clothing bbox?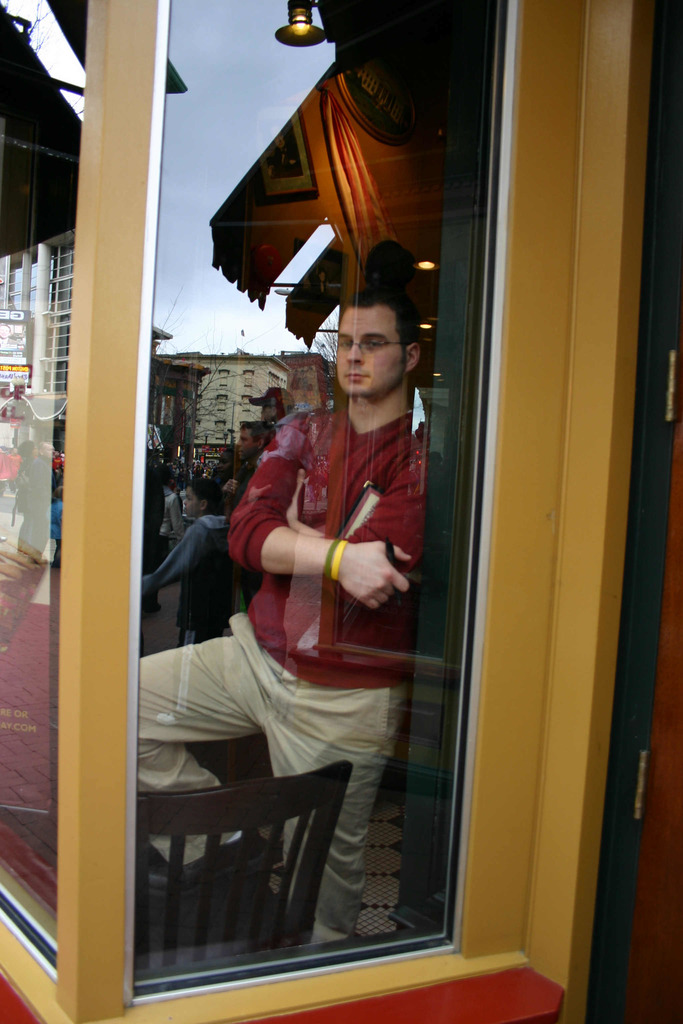
{"x1": 180, "y1": 374, "x2": 443, "y2": 925}
